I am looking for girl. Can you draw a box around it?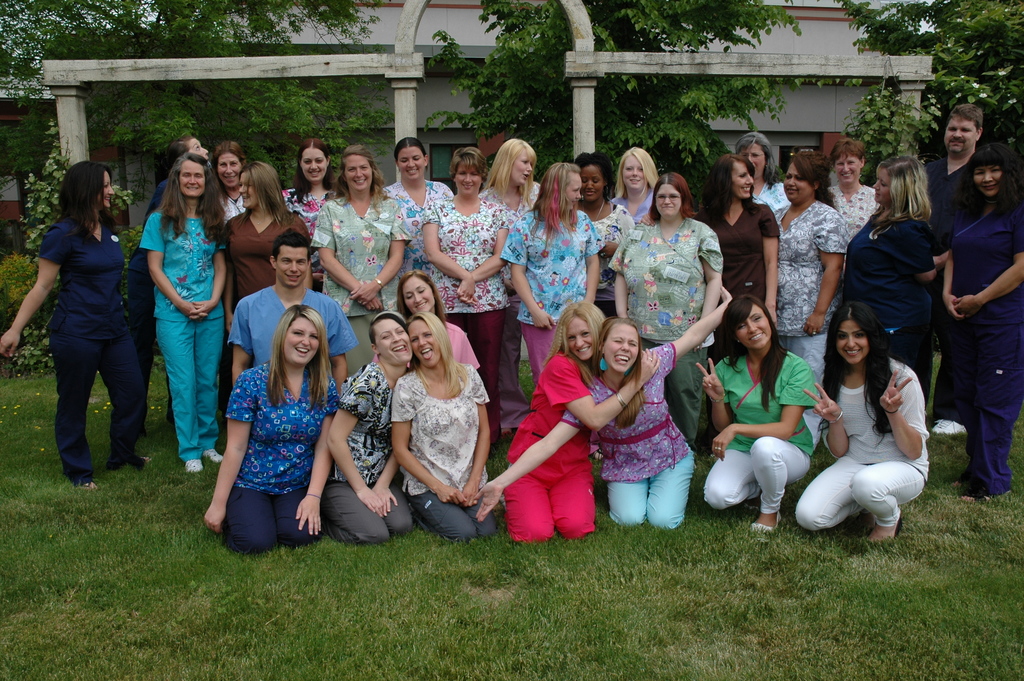
Sure, the bounding box is BBox(477, 285, 733, 527).
